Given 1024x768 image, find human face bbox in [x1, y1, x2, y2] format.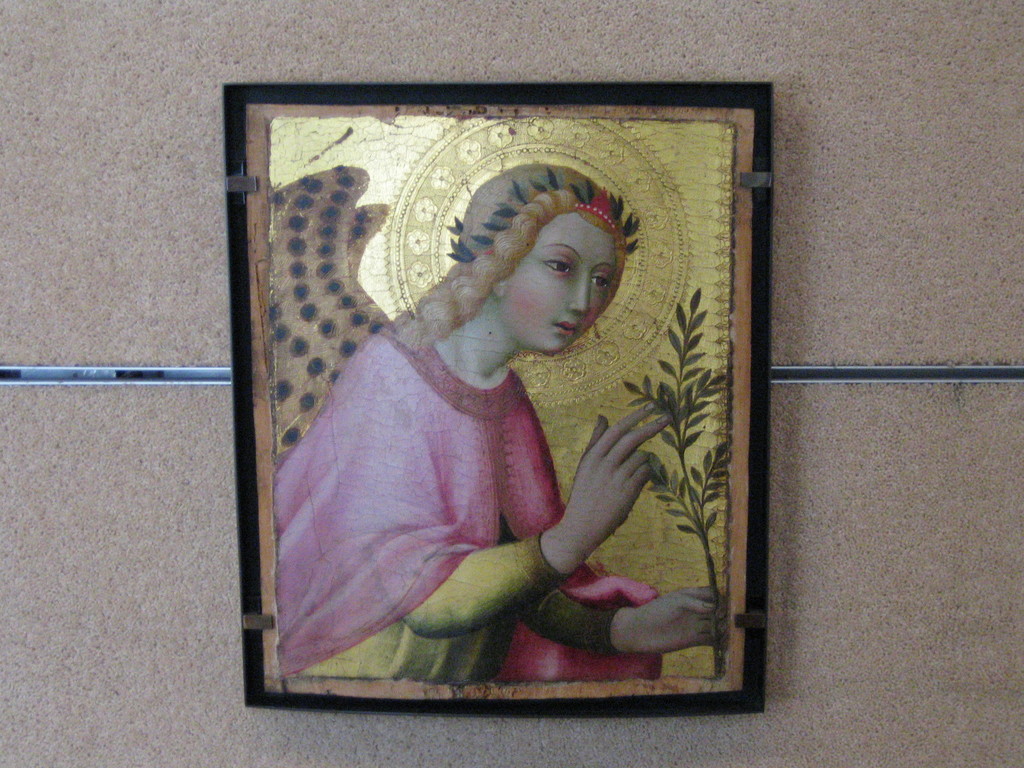
[511, 217, 616, 356].
